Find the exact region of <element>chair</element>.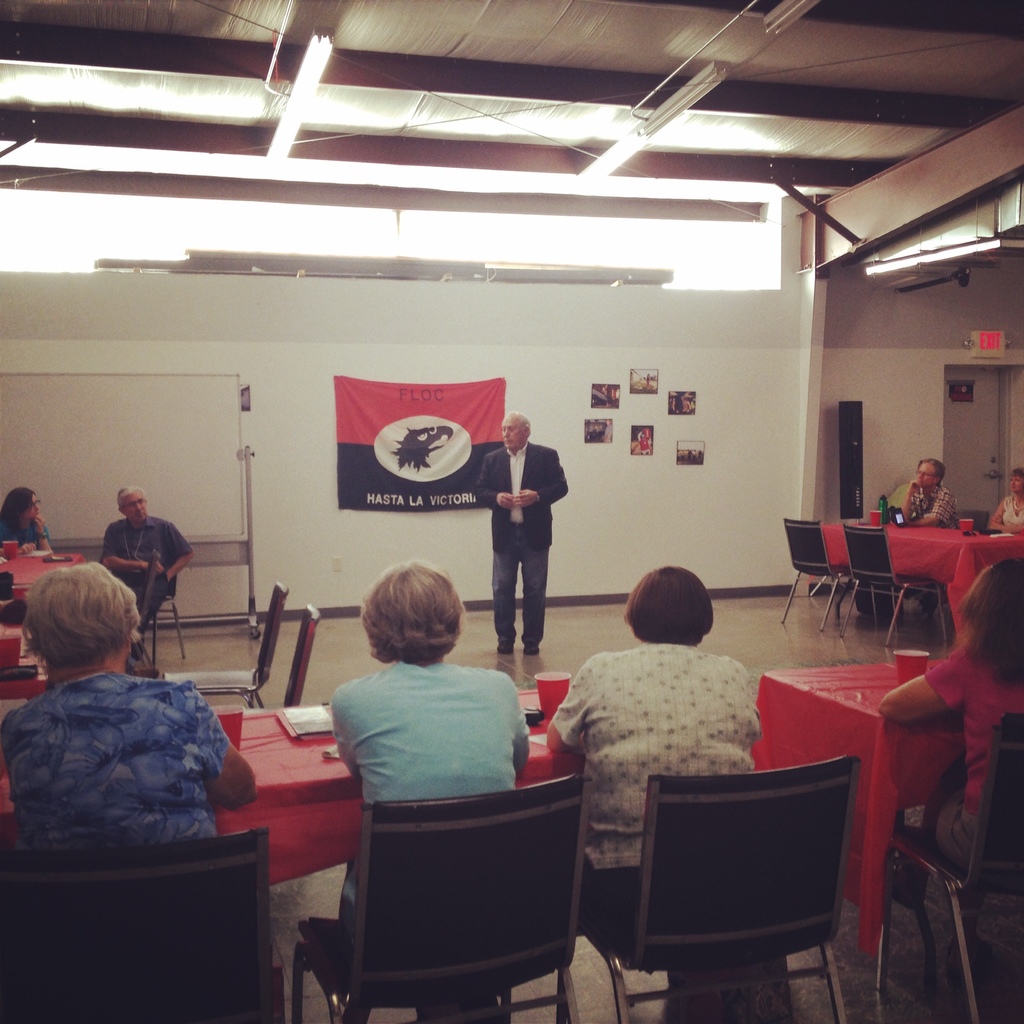
Exact region: bbox(876, 717, 1023, 1023).
